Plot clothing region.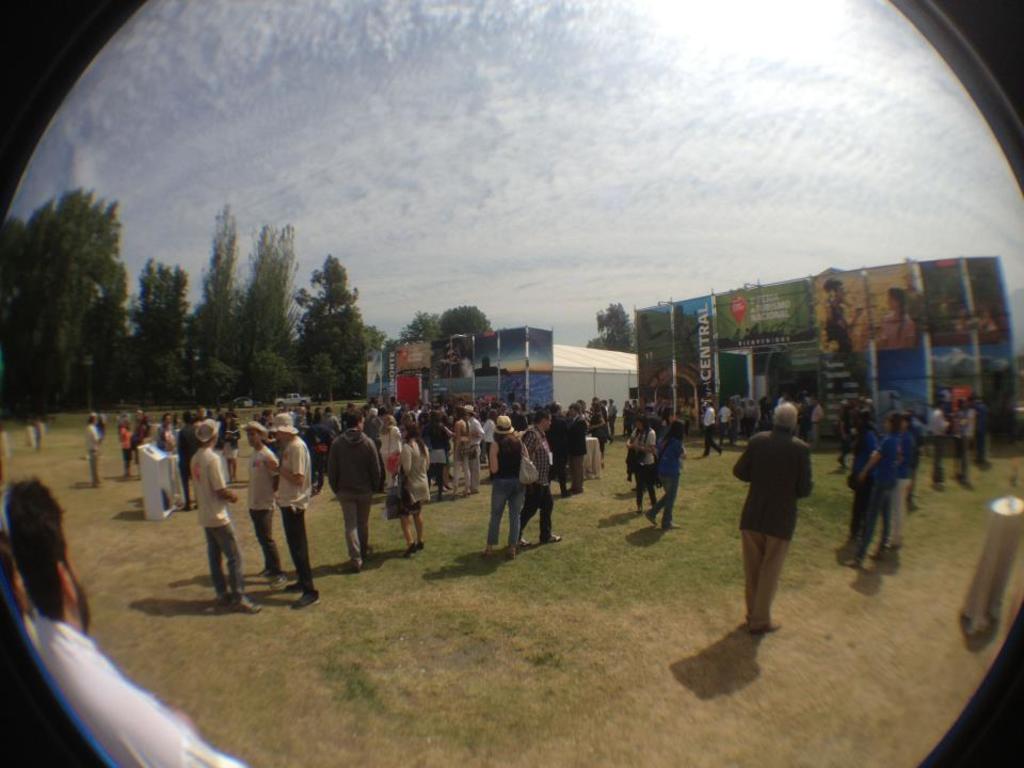
Plotted at [913,400,953,496].
